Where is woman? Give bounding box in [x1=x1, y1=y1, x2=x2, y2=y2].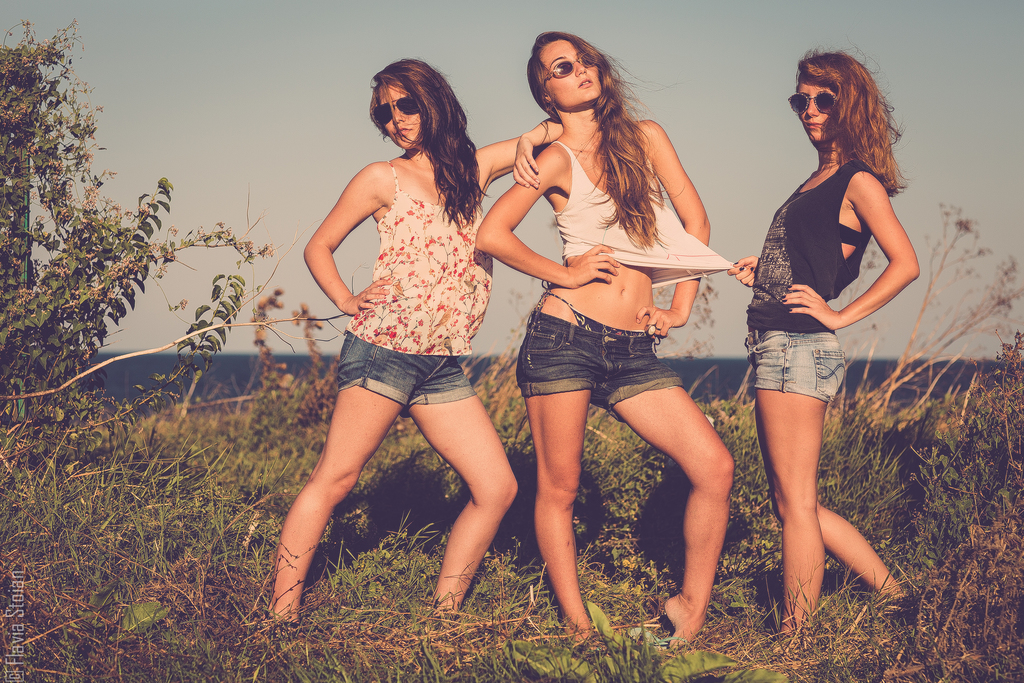
[x1=476, y1=29, x2=742, y2=647].
